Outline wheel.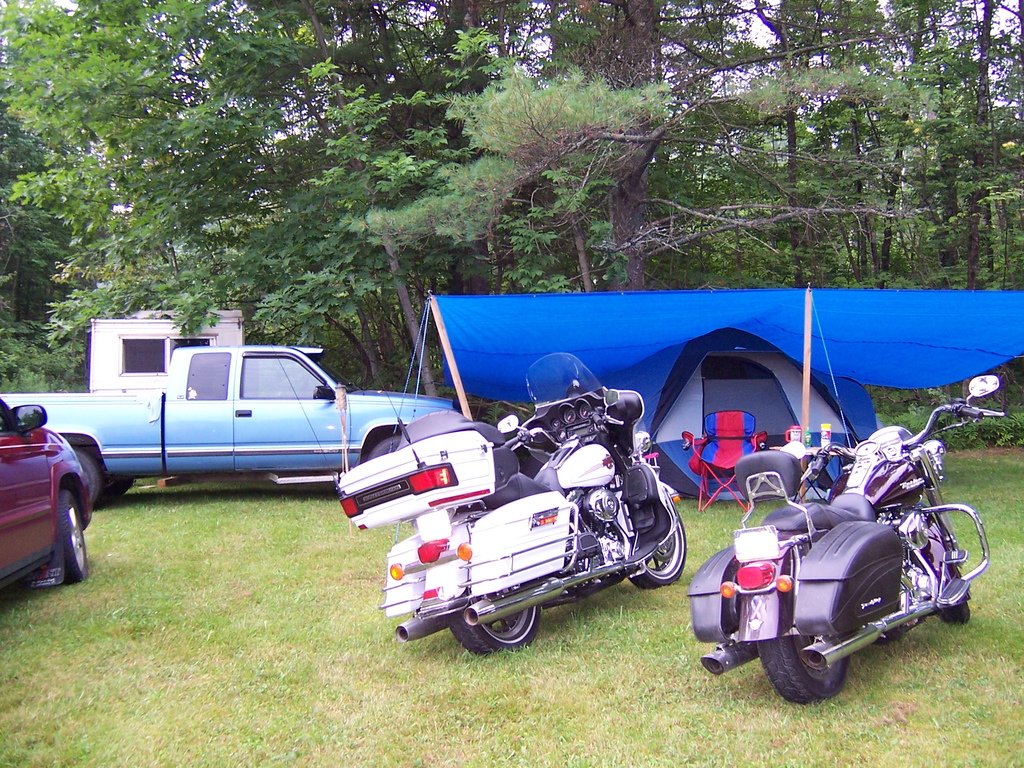
Outline: l=76, t=448, r=109, b=511.
